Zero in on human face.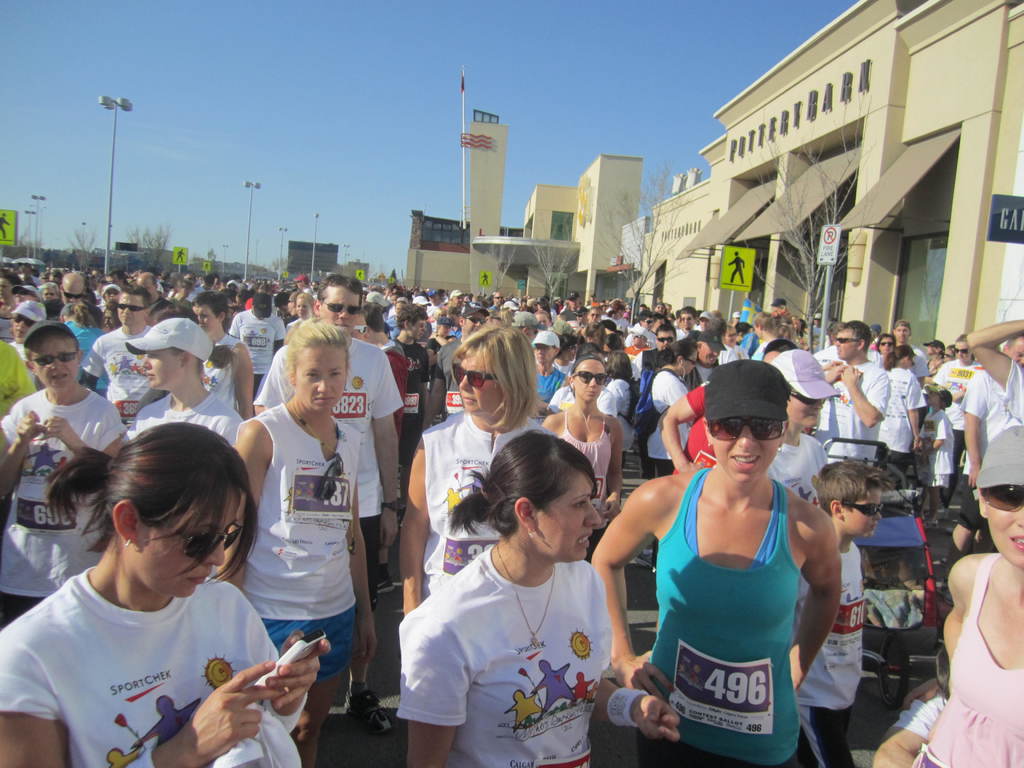
Zeroed in: <bbox>563, 342, 577, 360</bbox>.
